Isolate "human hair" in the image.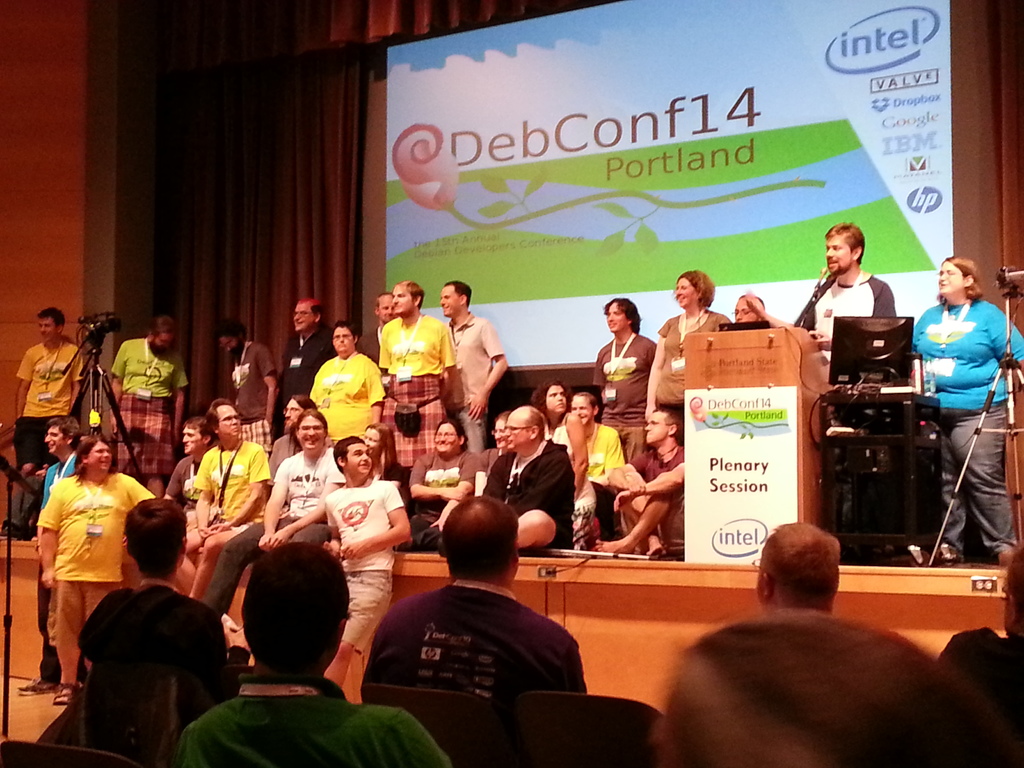
Isolated region: x1=310 y1=301 x2=324 y2=319.
